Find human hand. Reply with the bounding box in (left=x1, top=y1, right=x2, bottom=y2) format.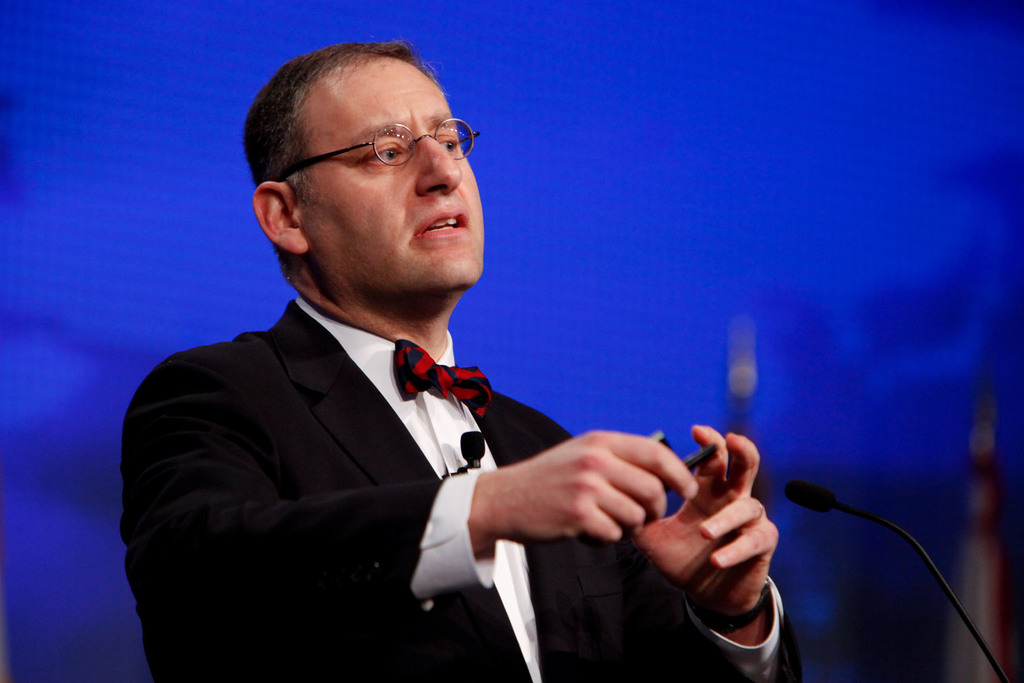
(left=655, top=442, right=793, bottom=643).
